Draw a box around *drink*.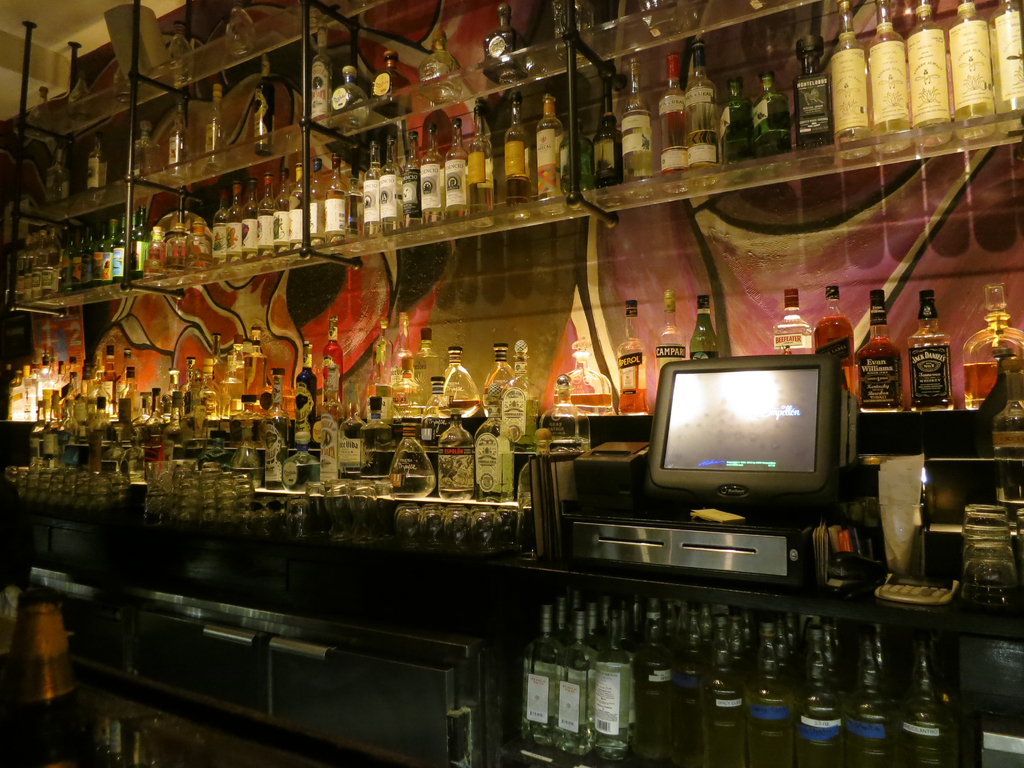
[319,390,342,488].
